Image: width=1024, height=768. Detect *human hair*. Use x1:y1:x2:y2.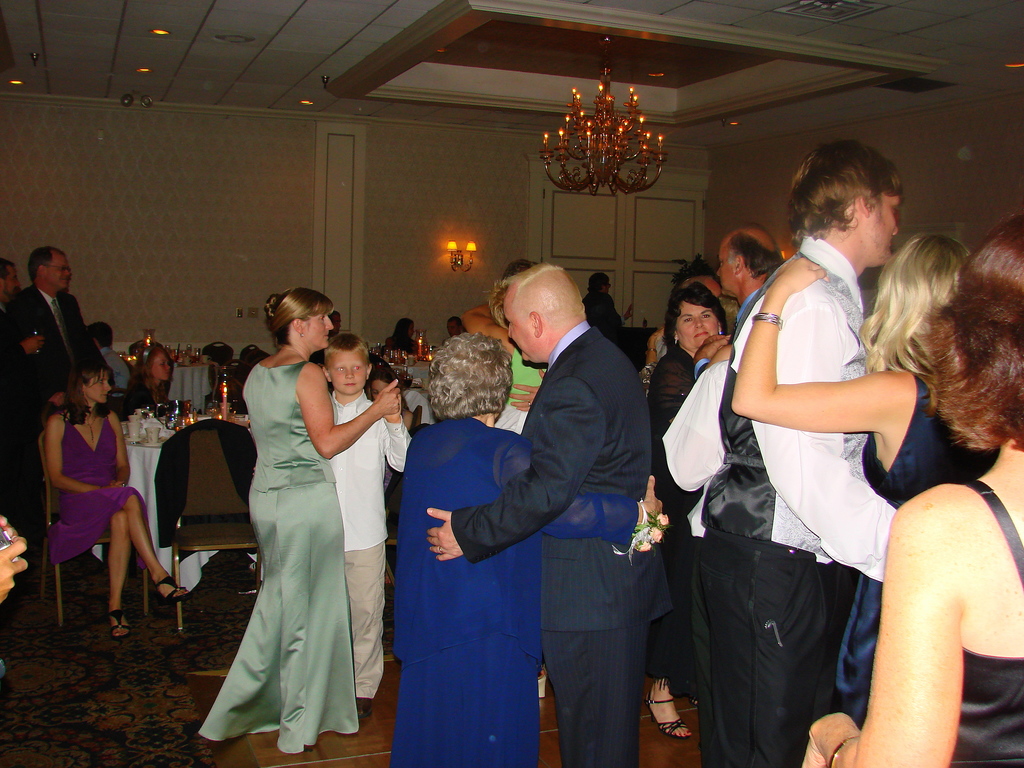
428:331:514:428.
